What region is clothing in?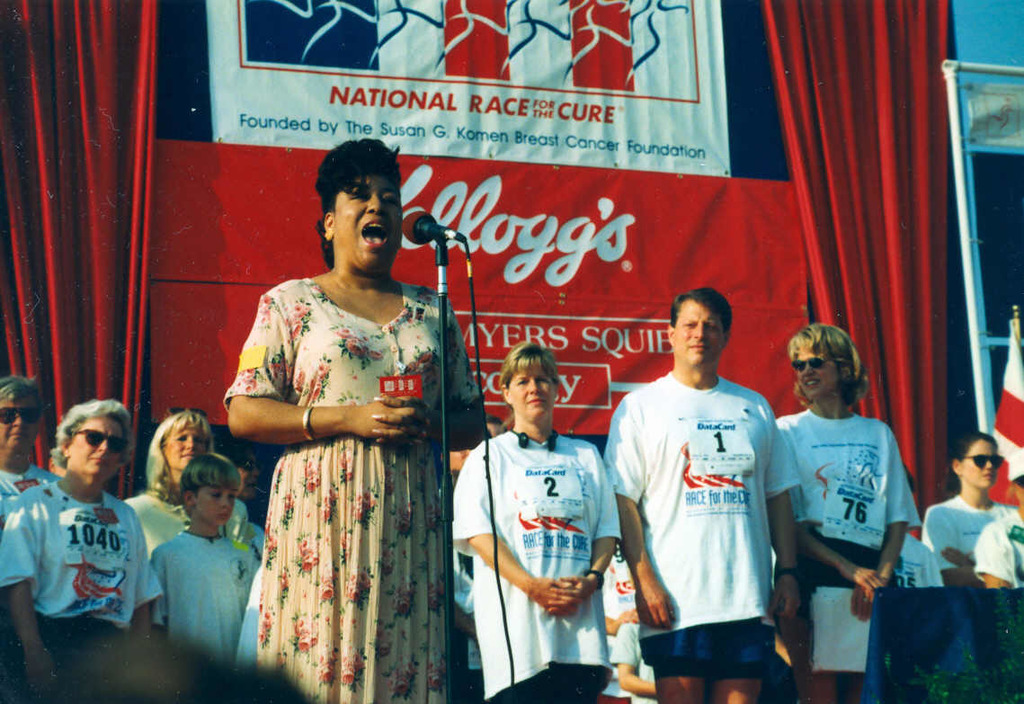
l=922, t=495, r=958, b=583.
